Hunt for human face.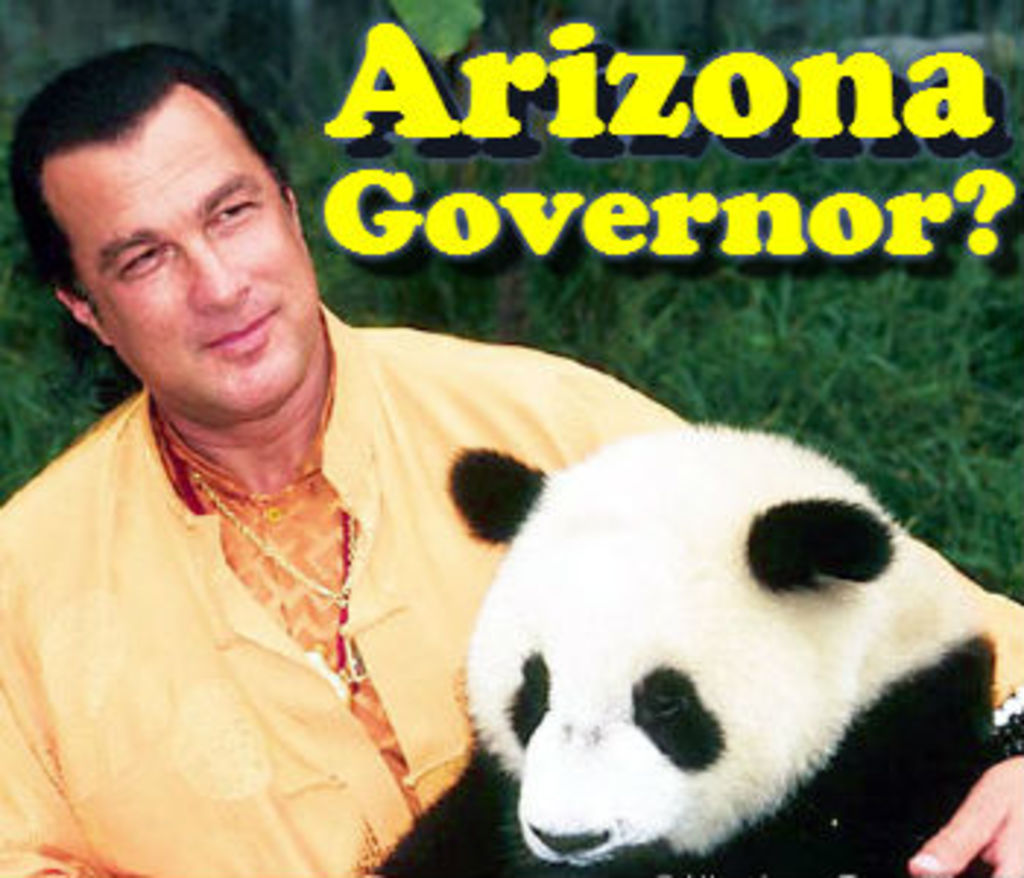
Hunted down at (left=38, top=85, right=316, bottom=424).
